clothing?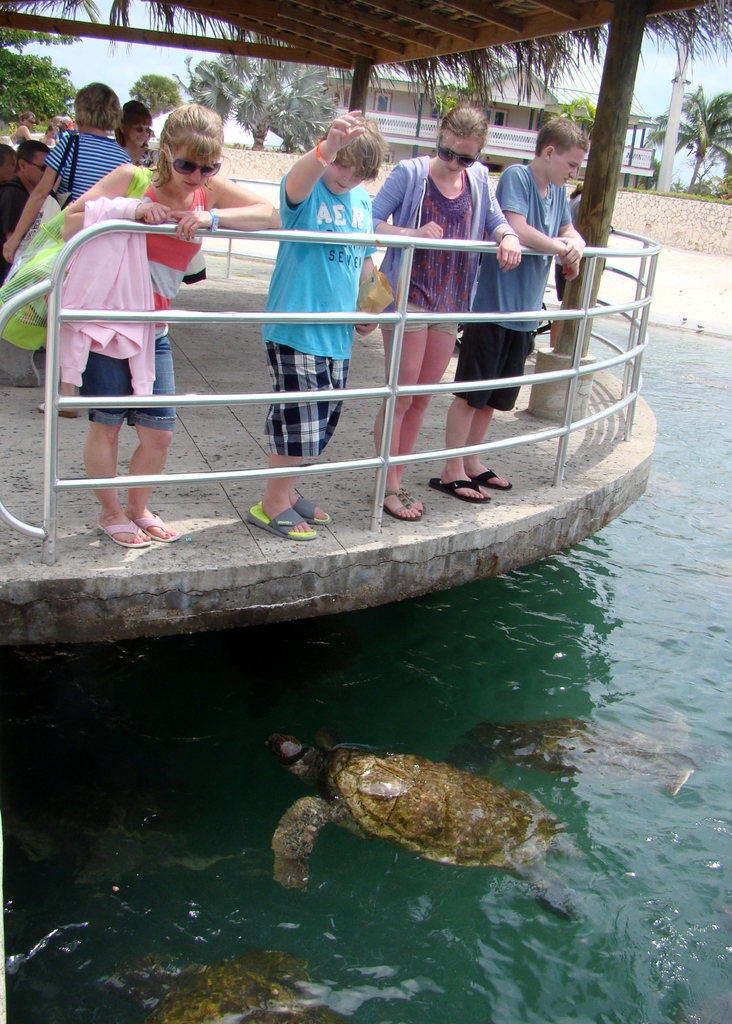
{"x1": 372, "y1": 154, "x2": 505, "y2": 338}
